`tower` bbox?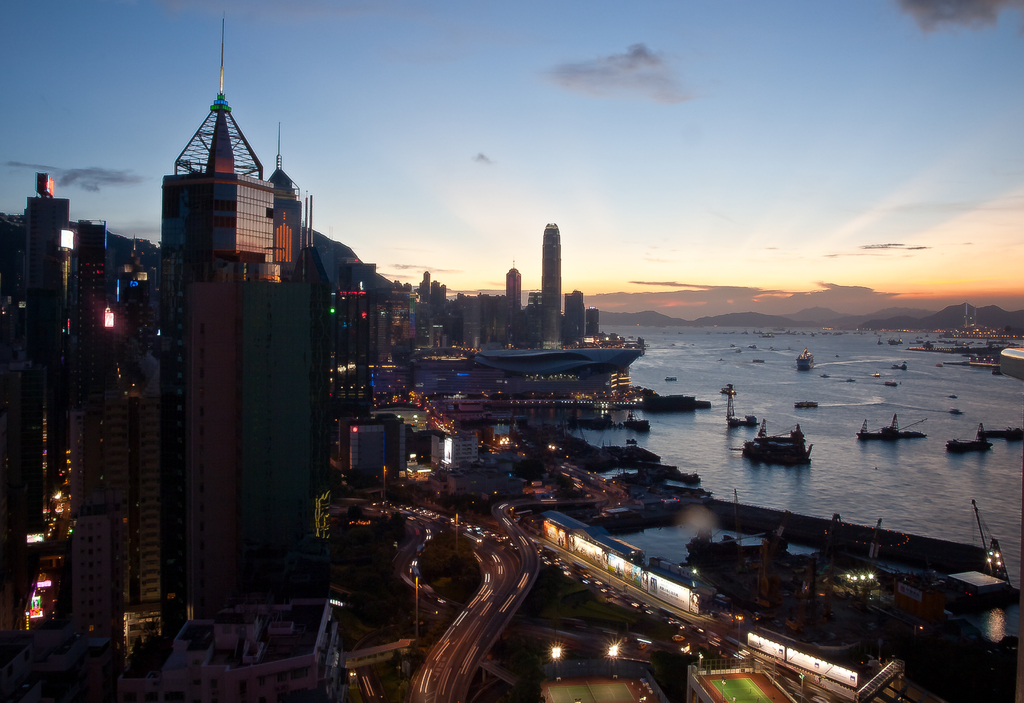
box(587, 311, 602, 337)
